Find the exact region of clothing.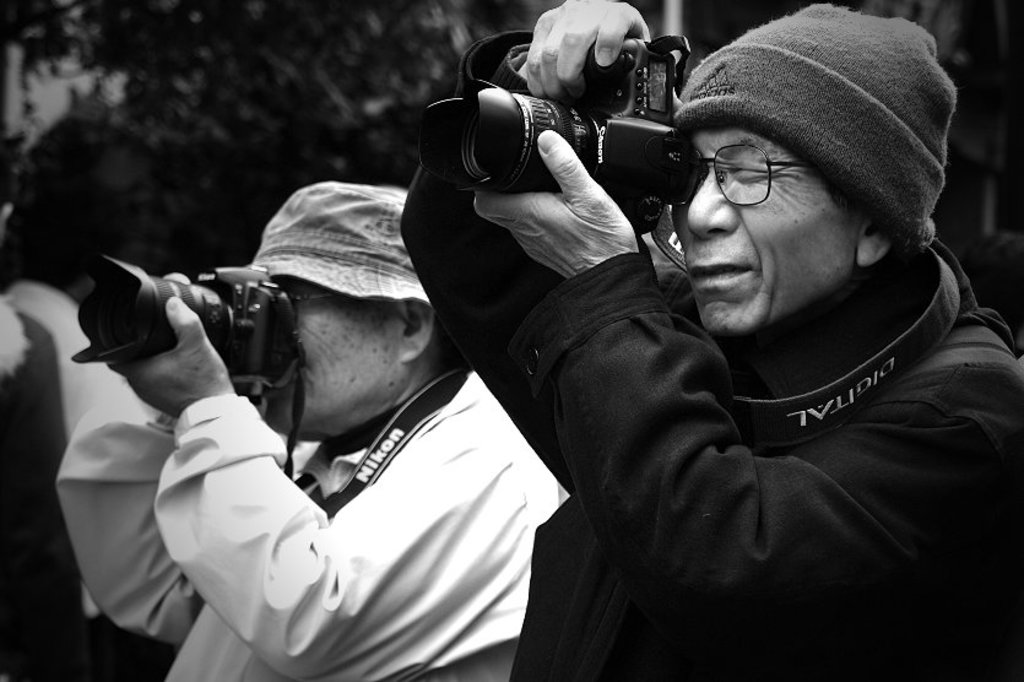
Exact region: BBox(397, 29, 1023, 681).
